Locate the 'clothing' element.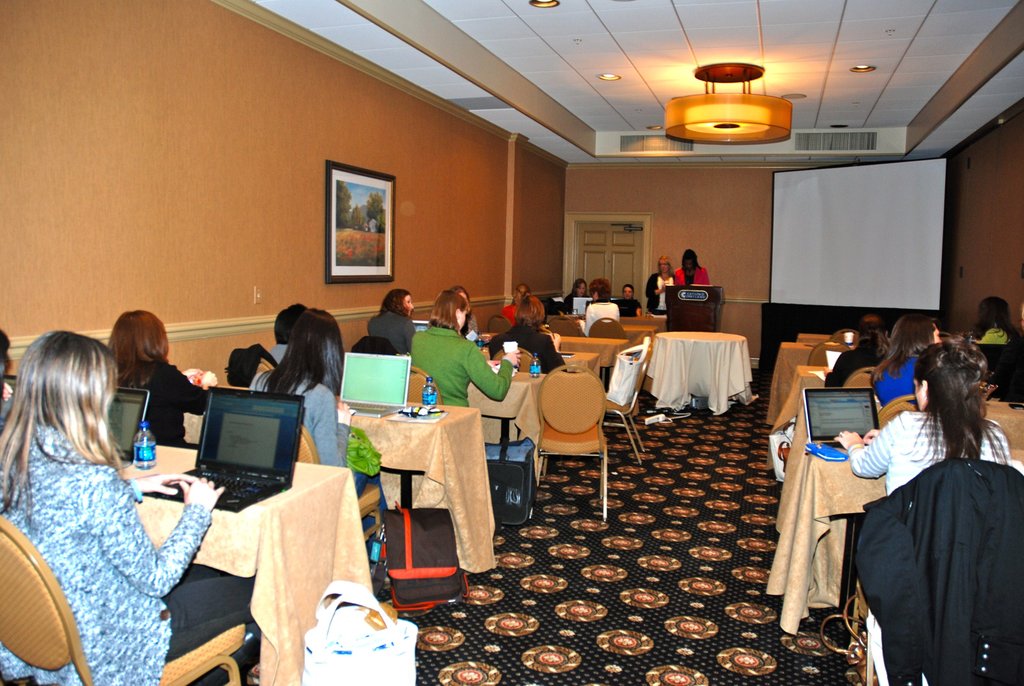
Element bbox: <region>408, 323, 515, 405</region>.
